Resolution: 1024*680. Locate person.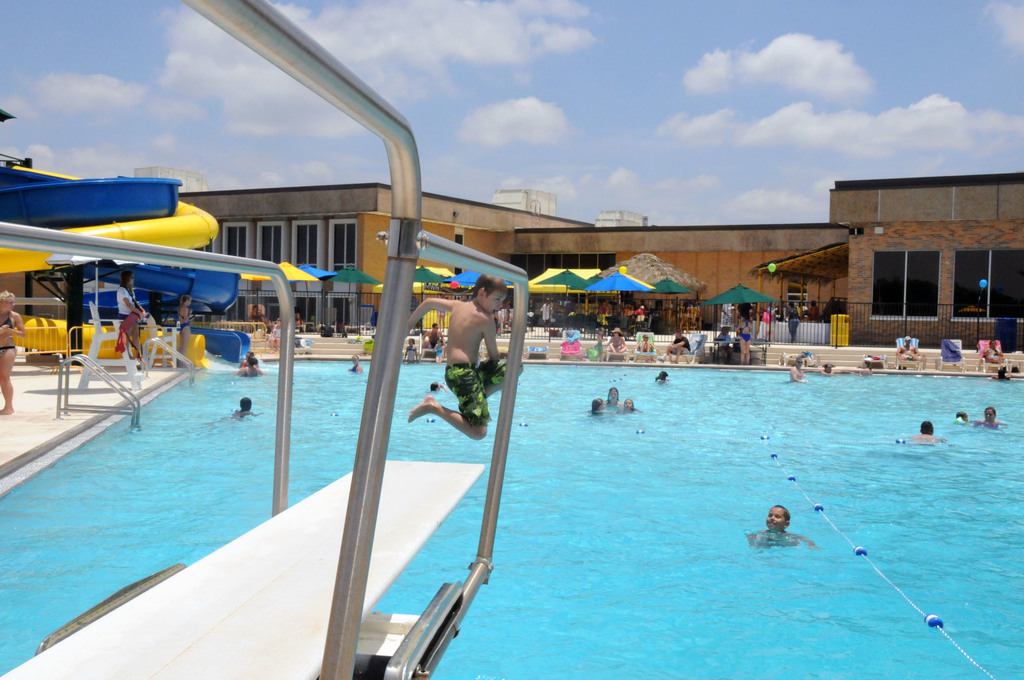
select_region(904, 413, 935, 446).
